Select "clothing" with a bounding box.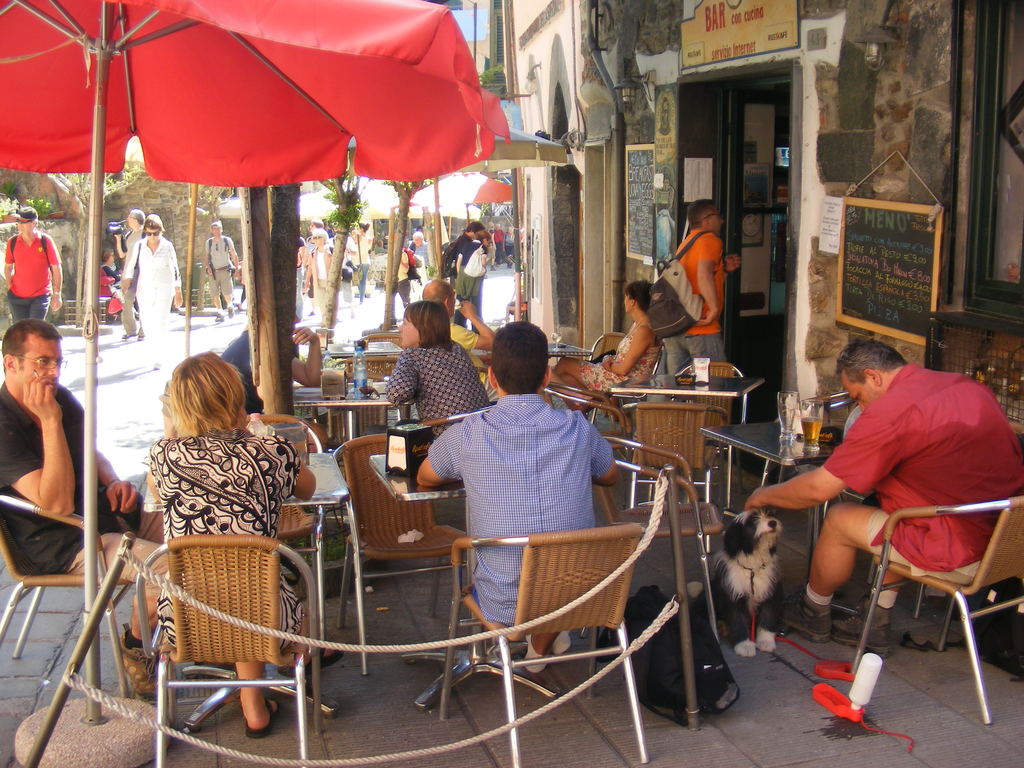
{"x1": 411, "y1": 349, "x2": 650, "y2": 634}.
